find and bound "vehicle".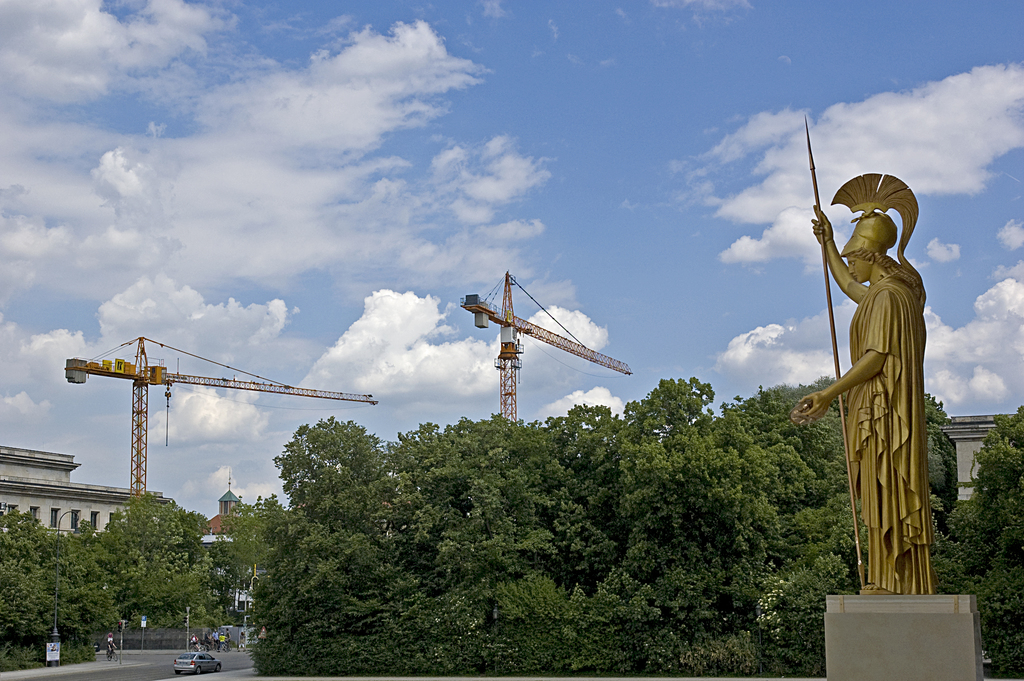
Bound: {"left": 173, "top": 647, "right": 220, "bottom": 677}.
